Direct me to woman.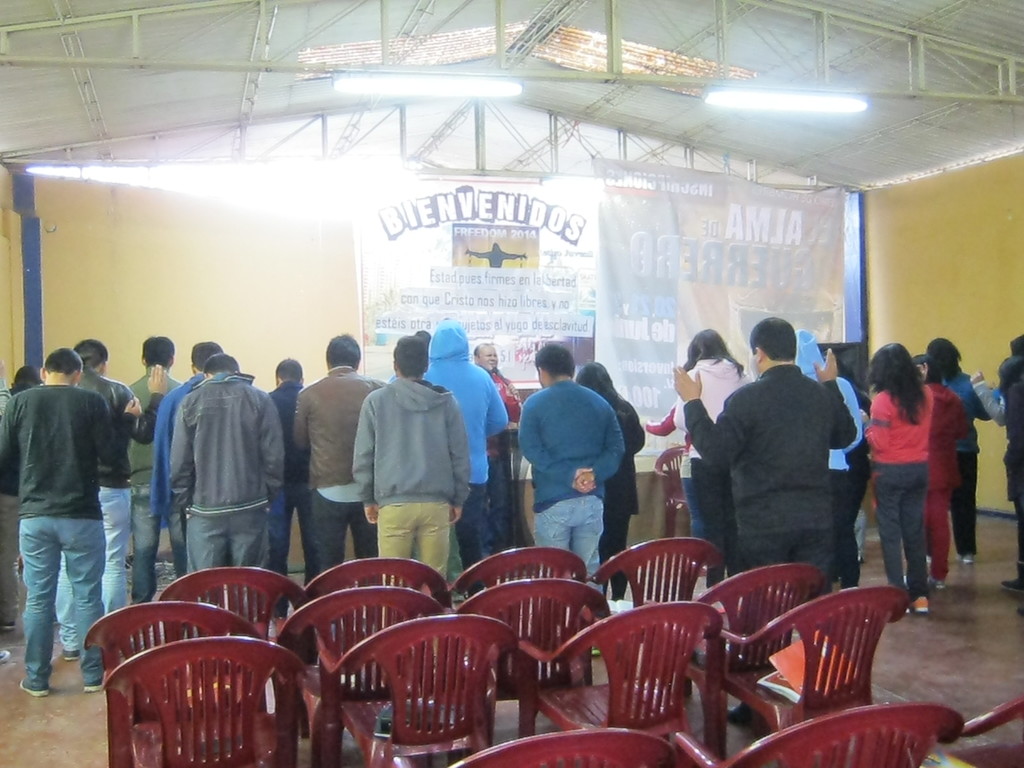
Direction: 868, 347, 928, 616.
